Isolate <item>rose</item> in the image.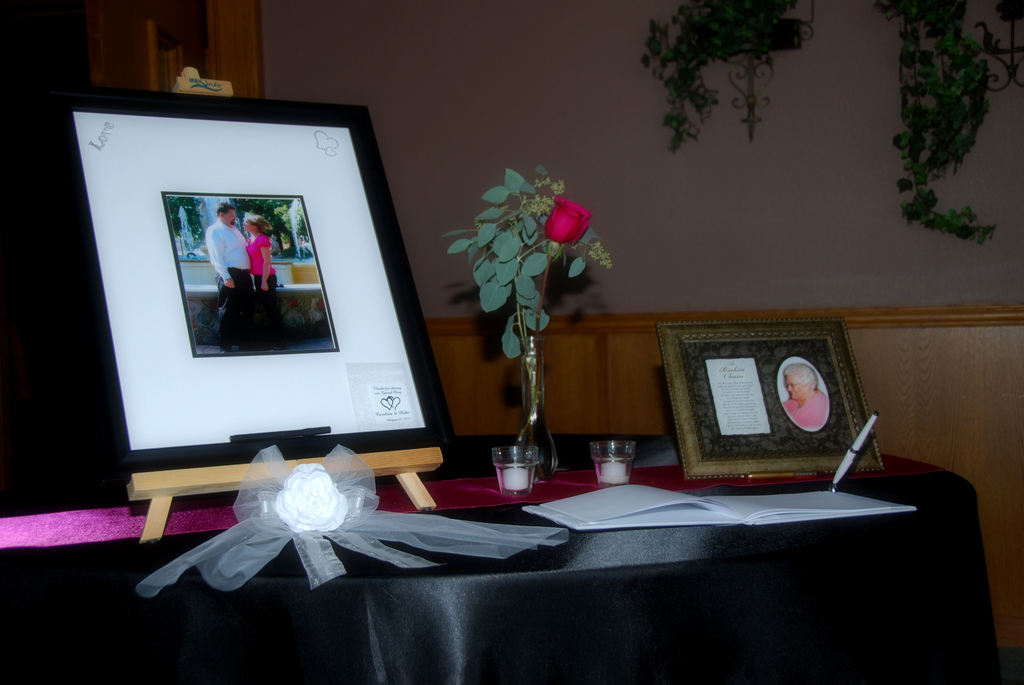
Isolated region: (547,198,590,246).
